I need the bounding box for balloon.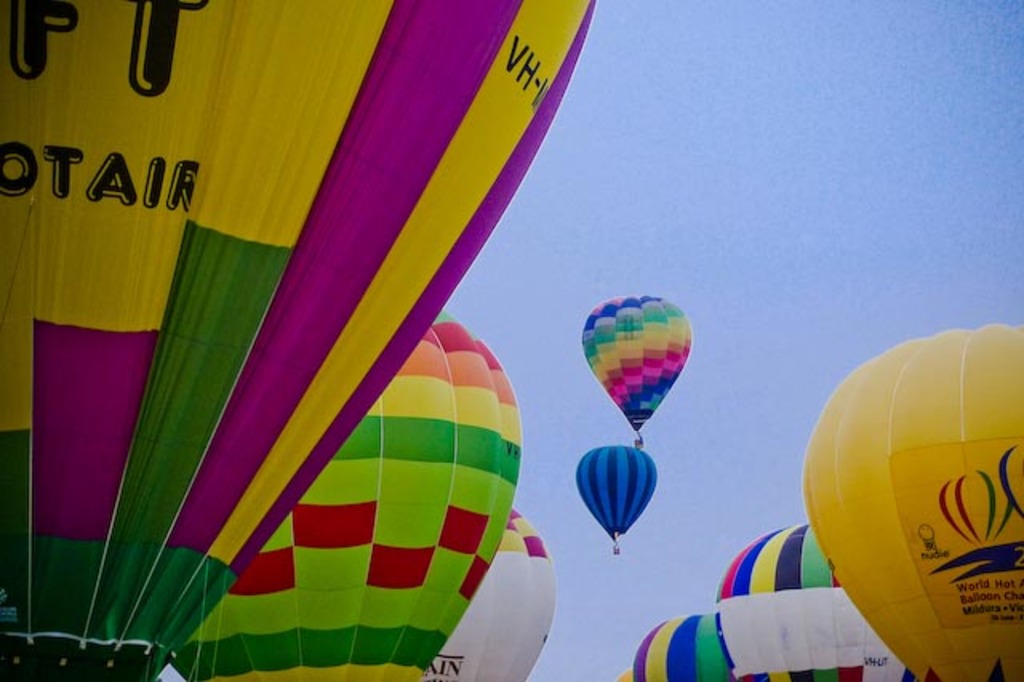
Here it is: <bbox>421, 506, 557, 680</bbox>.
